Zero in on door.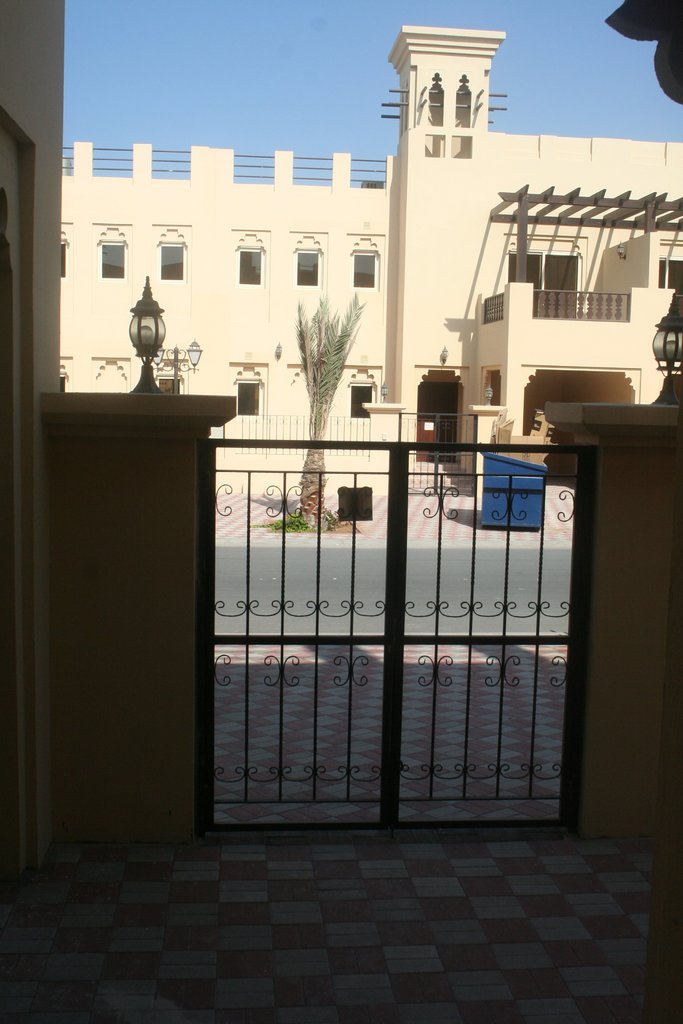
Zeroed in: x1=209, y1=402, x2=551, y2=799.
